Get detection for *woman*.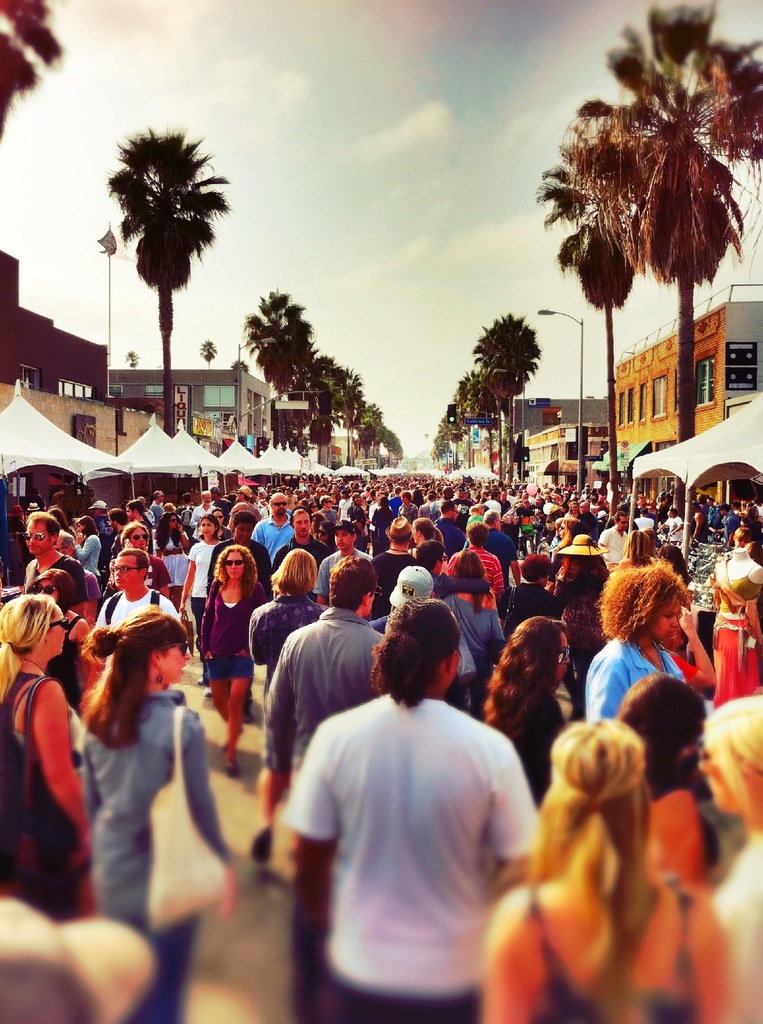
Detection: {"left": 0, "top": 591, "right": 92, "bottom": 912}.
